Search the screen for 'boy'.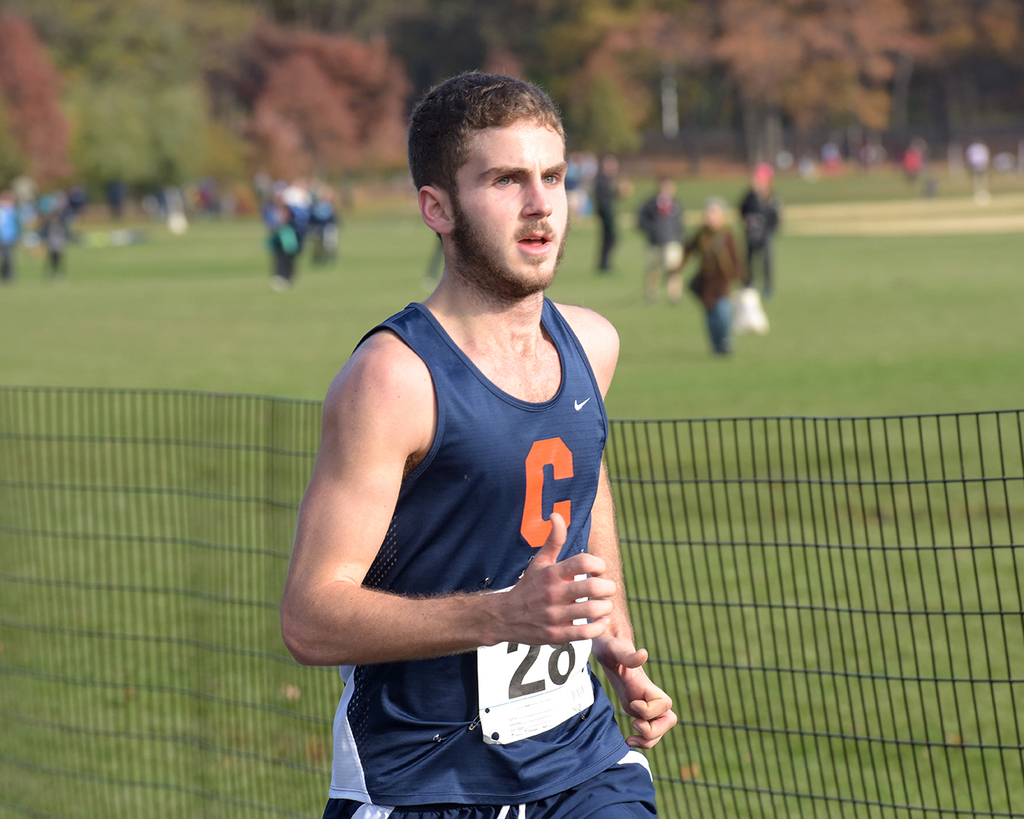
Found at [left=276, top=68, right=679, bottom=813].
